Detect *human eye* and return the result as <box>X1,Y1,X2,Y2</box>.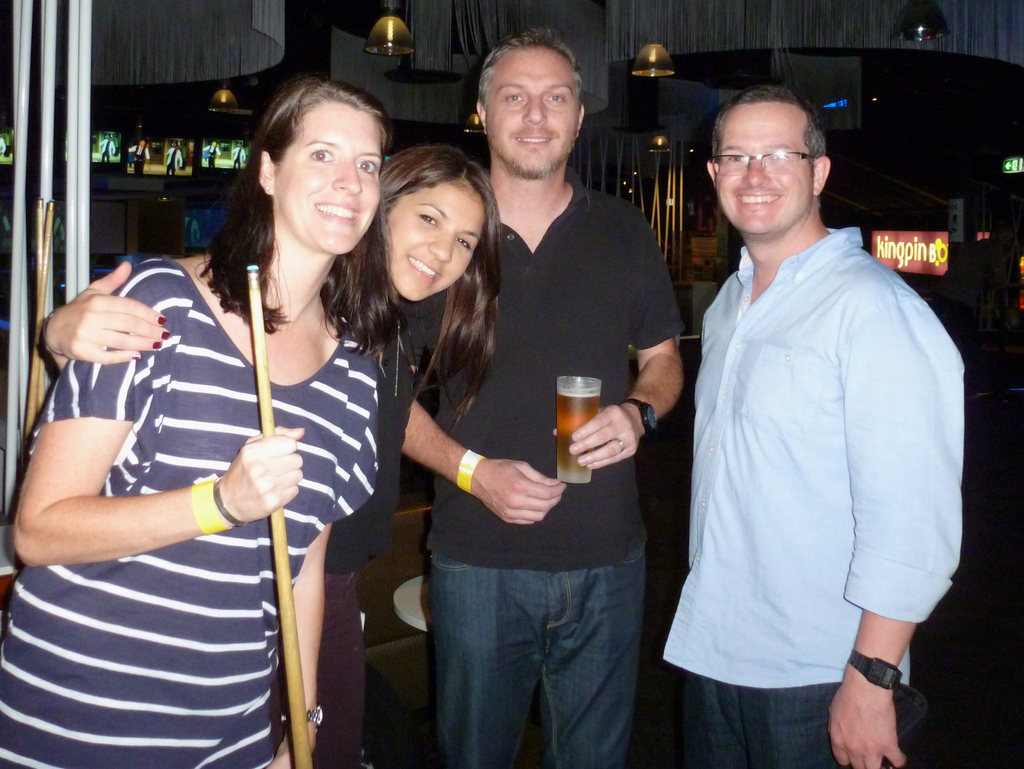
<box>767,148,791,161</box>.
